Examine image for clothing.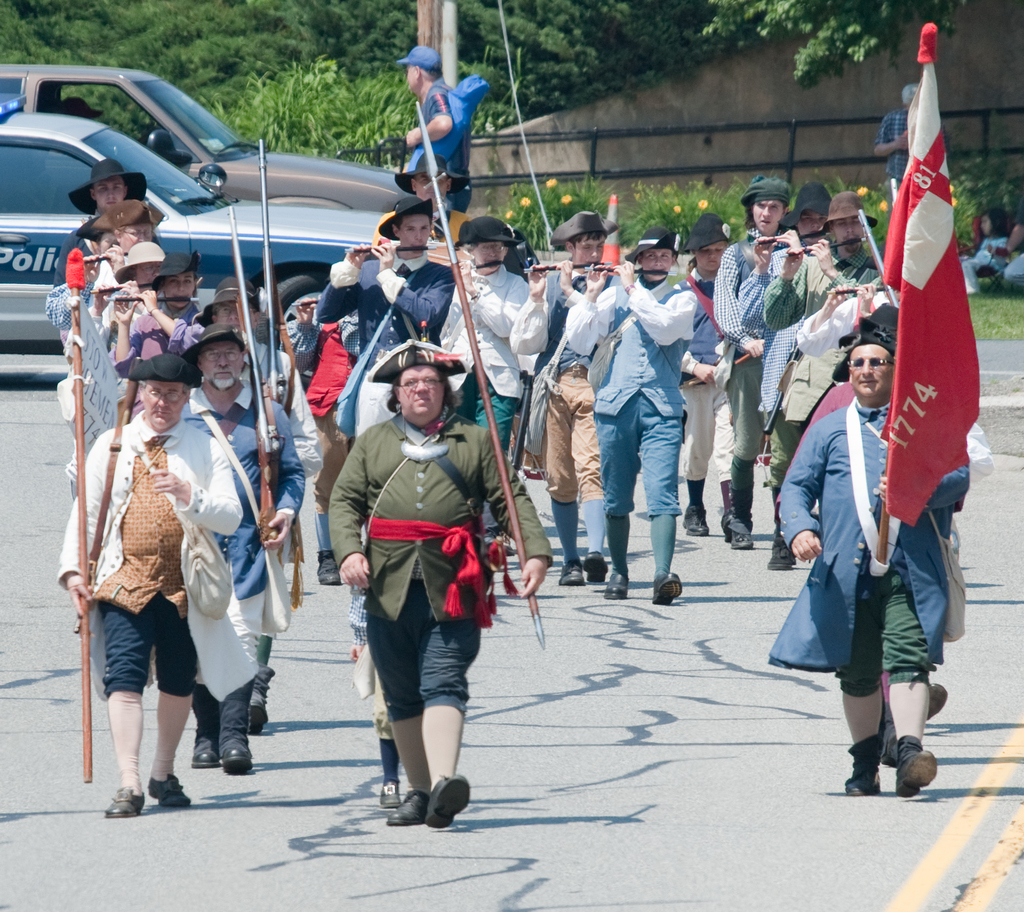
Examination result: (180,382,301,649).
